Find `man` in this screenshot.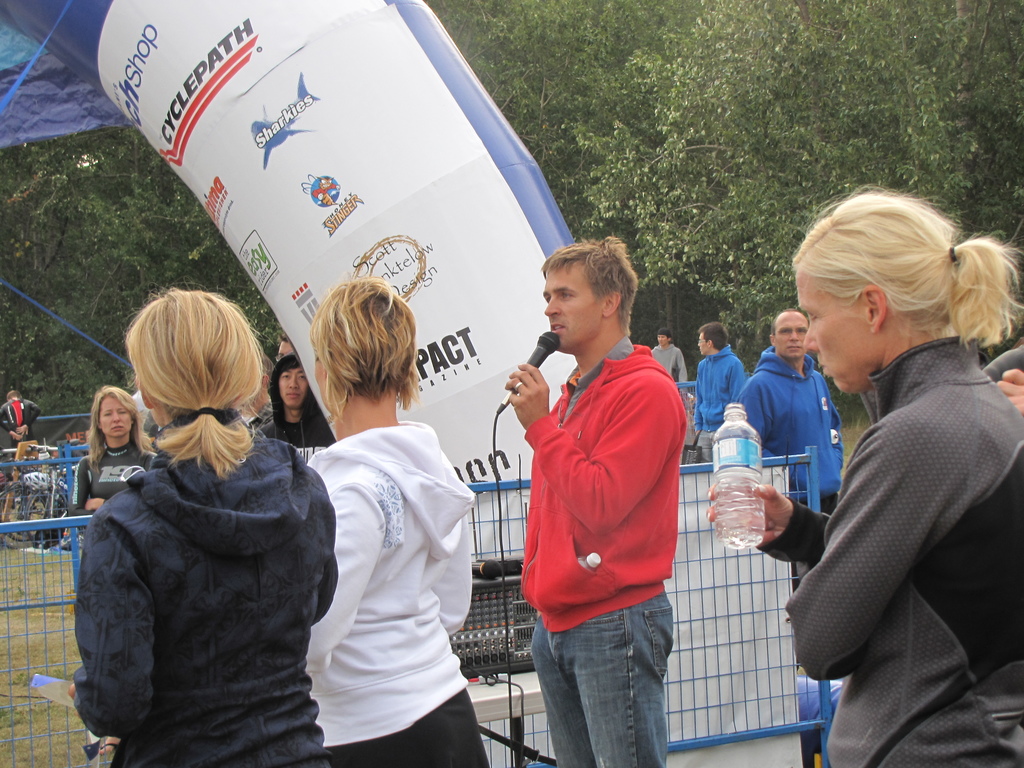
The bounding box for `man` is BBox(739, 308, 843, 593).
